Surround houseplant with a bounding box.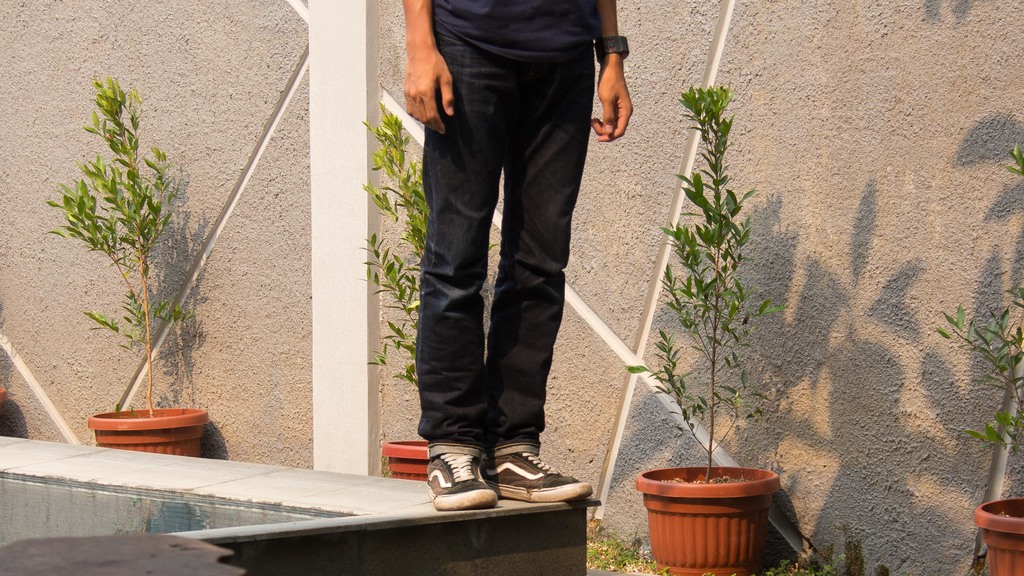
(x1=356, y1=97, x2=430, y2=481).
